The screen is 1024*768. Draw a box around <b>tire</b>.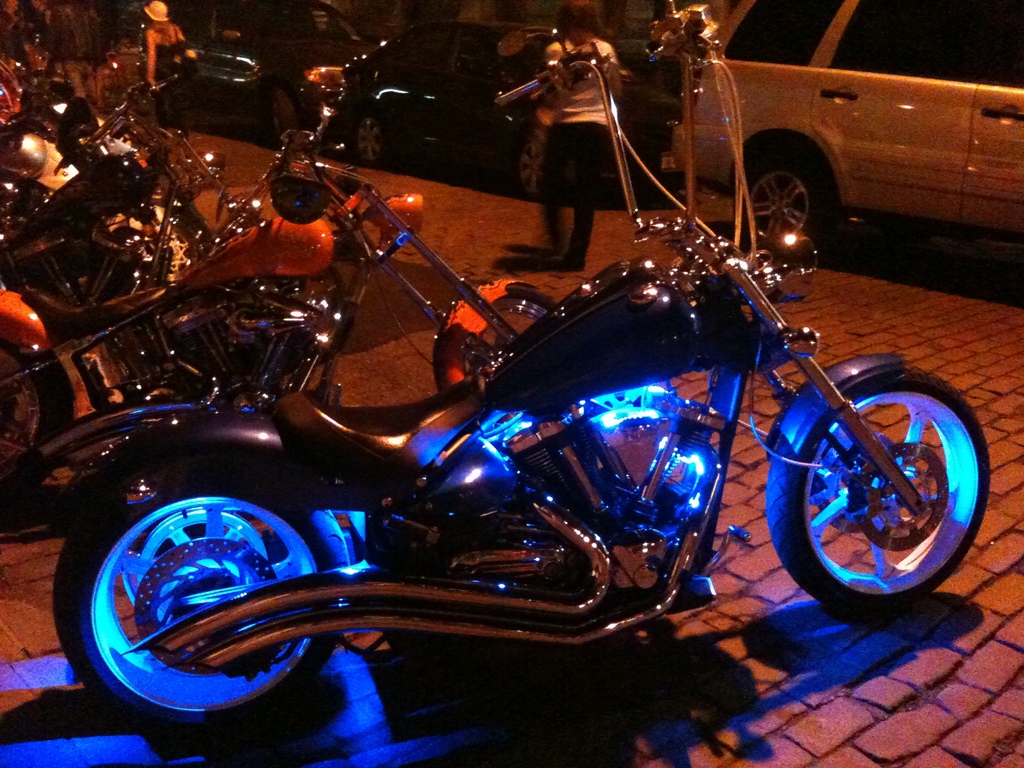
l=52, t=465, r=353, b=728.
